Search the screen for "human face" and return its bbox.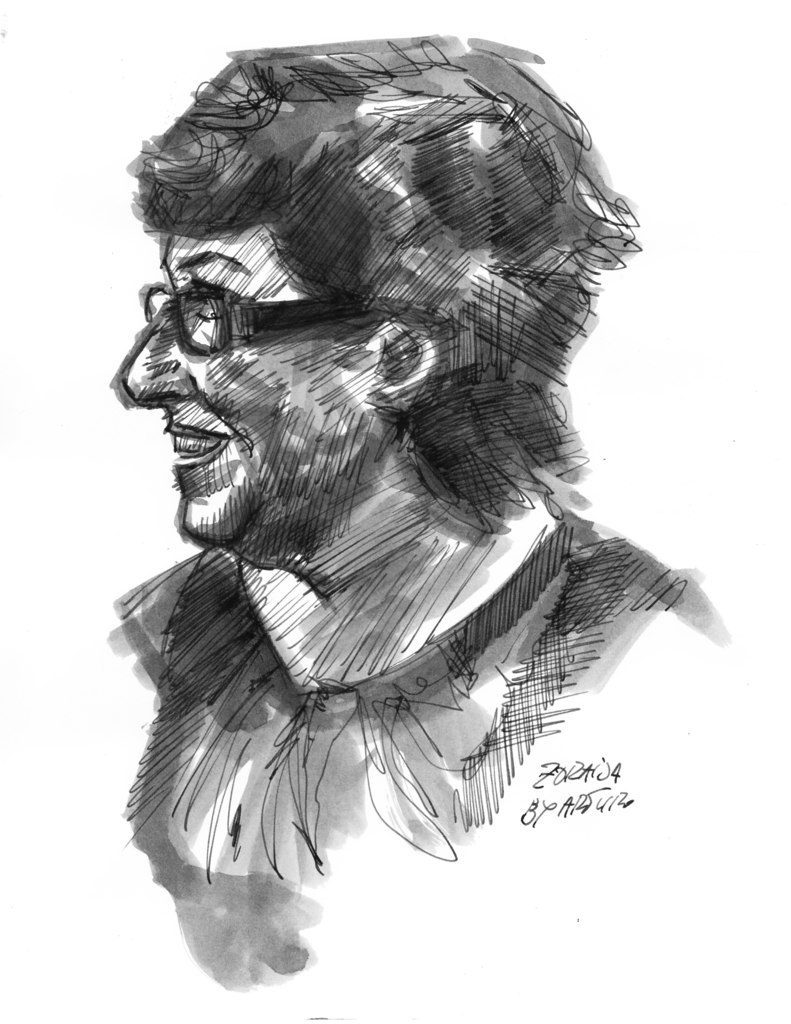
Found: bbox(121, 221, 374, 537).
